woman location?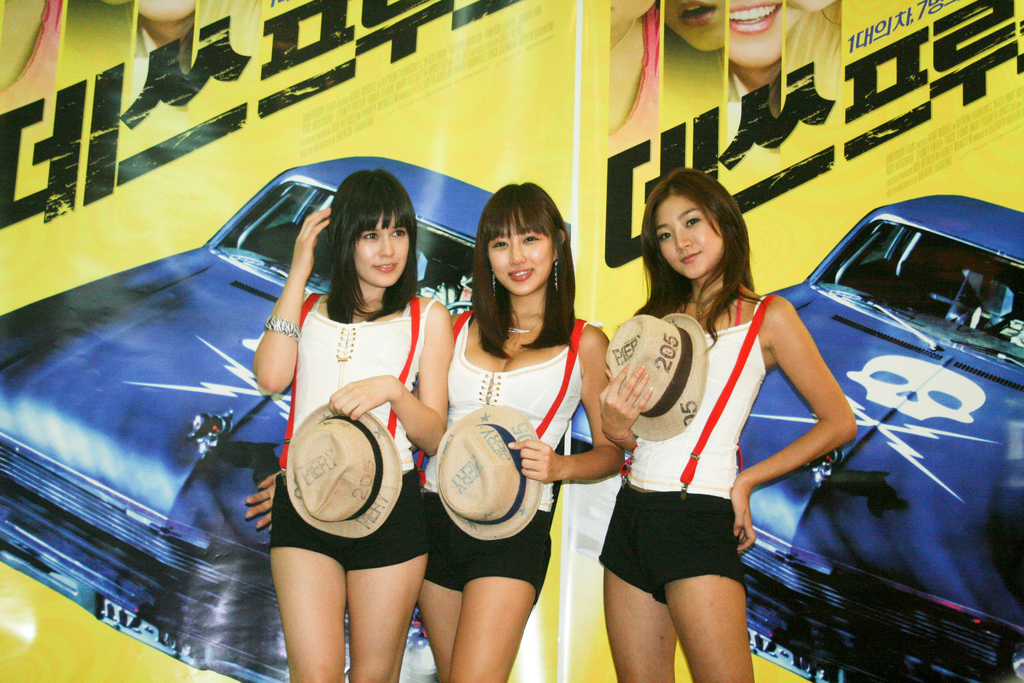
240 183 623 682
